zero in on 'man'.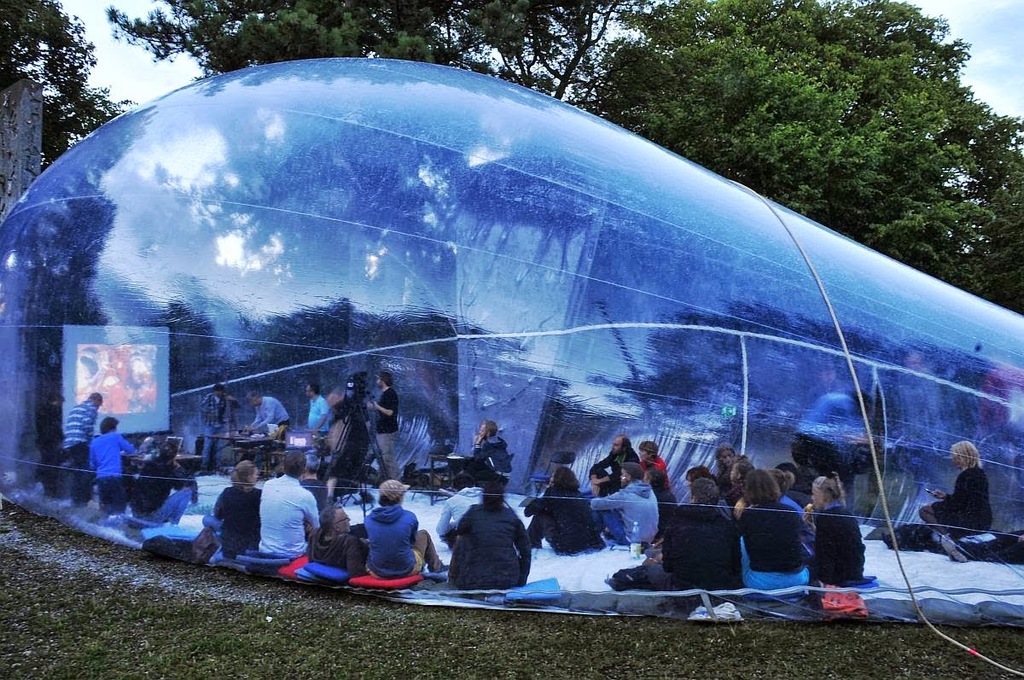
Zeroed in: box(451, 416, 510, 488).
